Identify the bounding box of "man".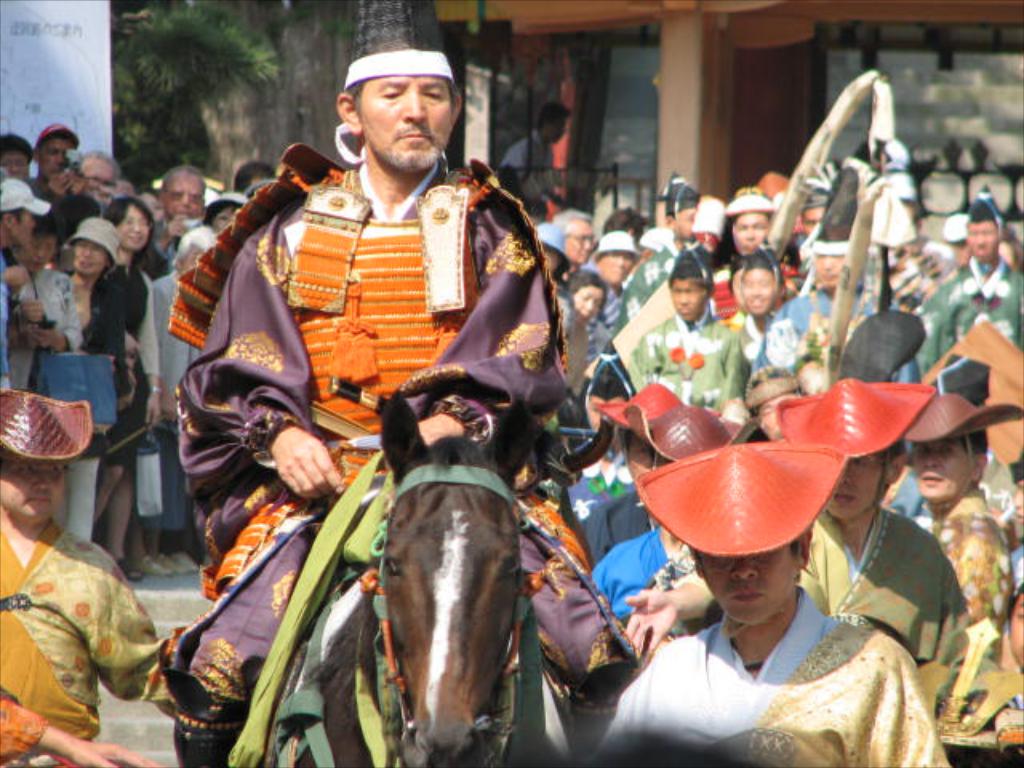
552,208,592,277.
